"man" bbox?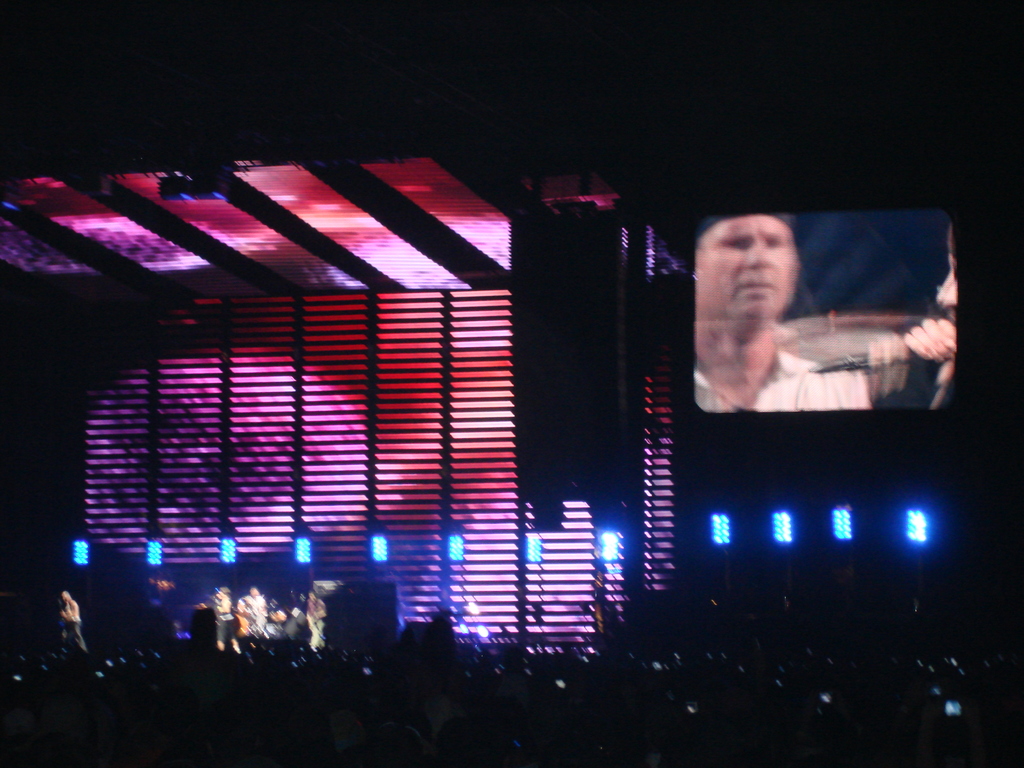
box(214, 590, 239, 662)
